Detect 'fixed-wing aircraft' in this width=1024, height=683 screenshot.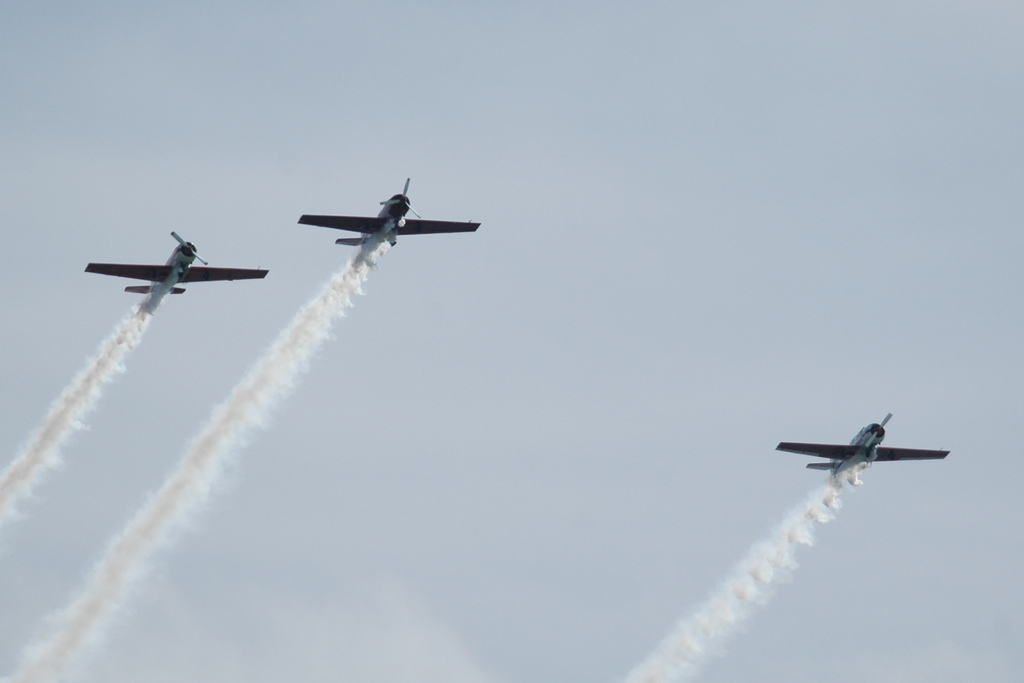
Detection: locate(291, 175, 483, 255).
